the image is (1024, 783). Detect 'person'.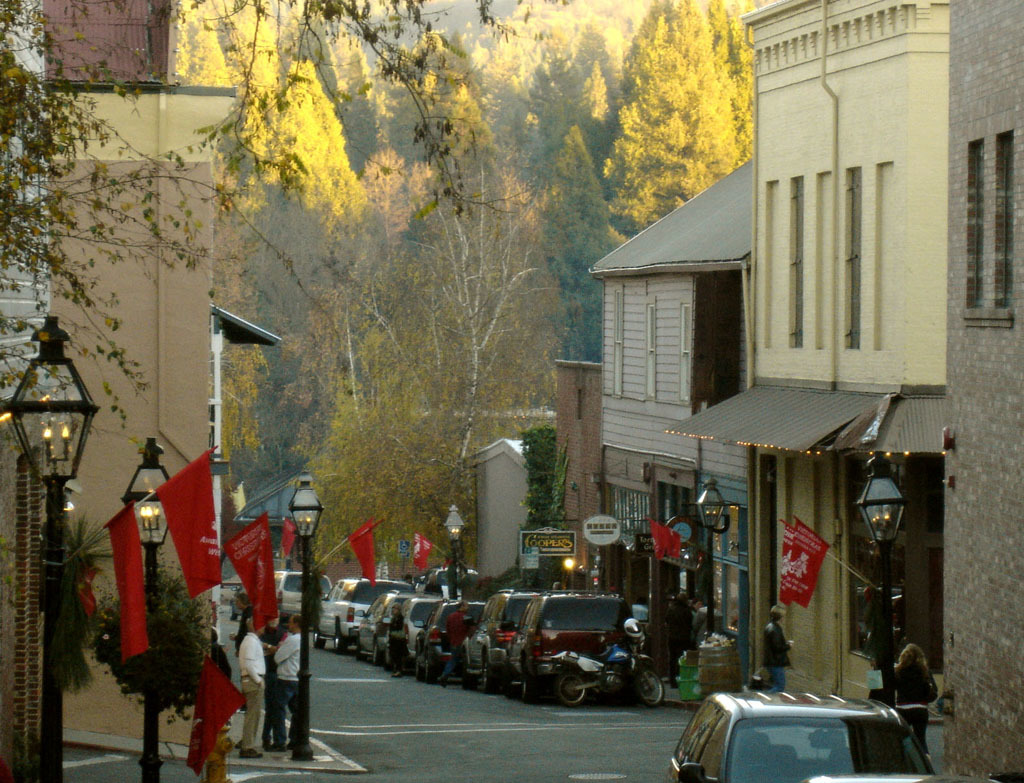
Detection: x1=277 y1=615 x2=297 y2=748.
